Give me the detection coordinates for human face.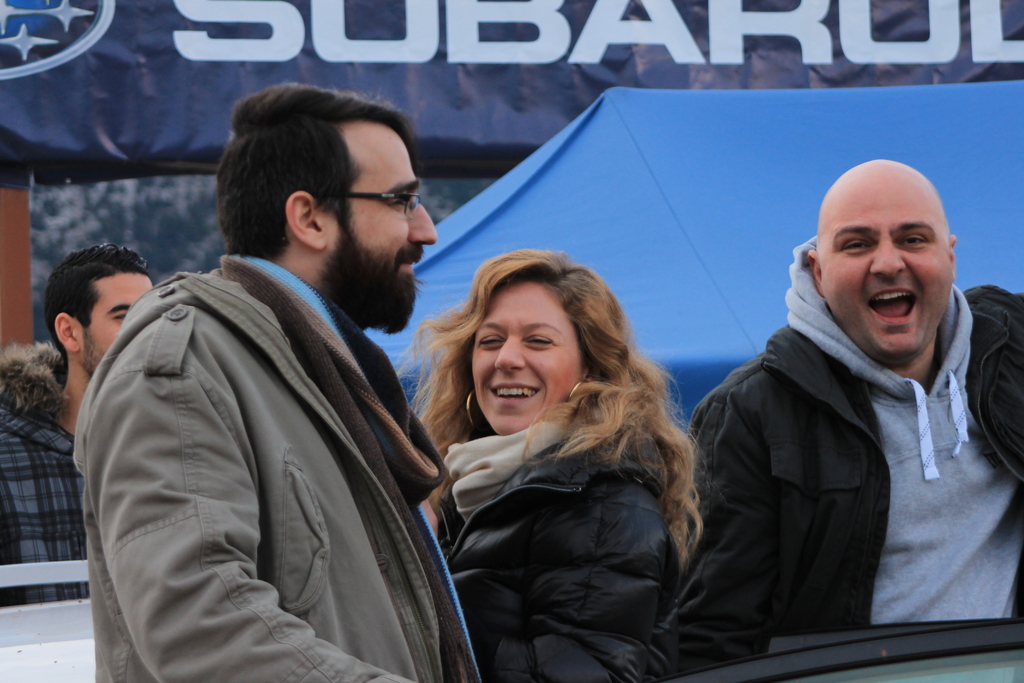
[x1=819, y1=177, x2=951, y2=362].
